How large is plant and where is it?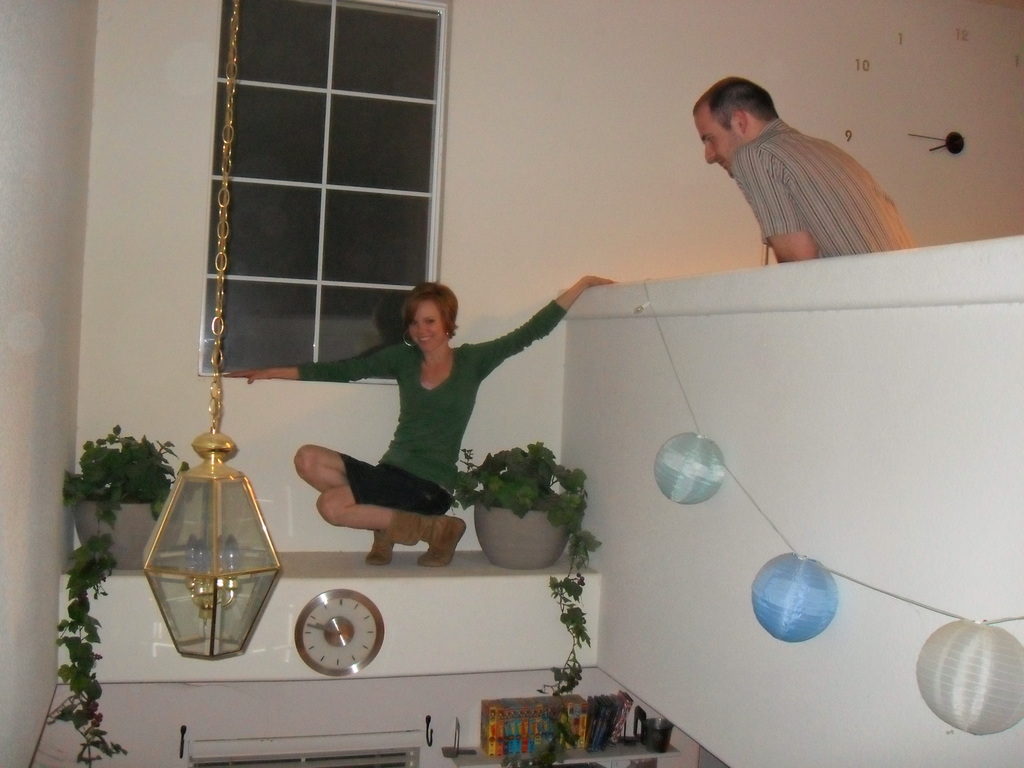
Bounding box: select_region(42, 425, 186, 766).
